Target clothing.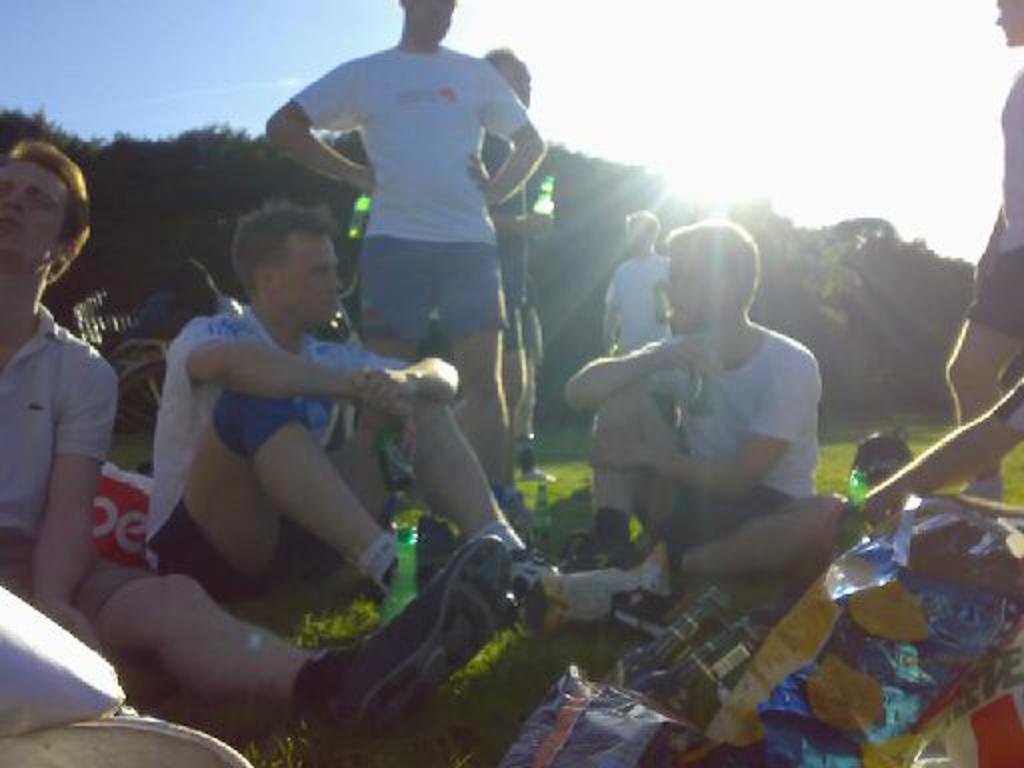
Target region: [x1=952, y1=32, x2=1022, y2=334].
